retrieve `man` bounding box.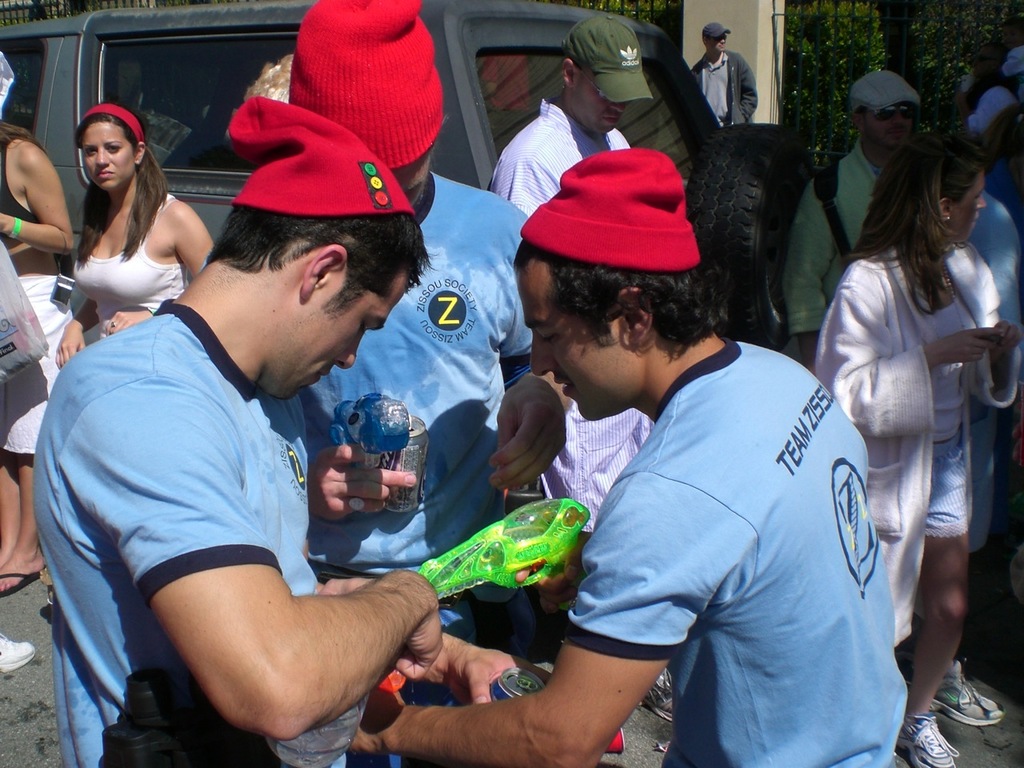
Bounding box: (x1=199, y1=0, x2=577, y2=767).
